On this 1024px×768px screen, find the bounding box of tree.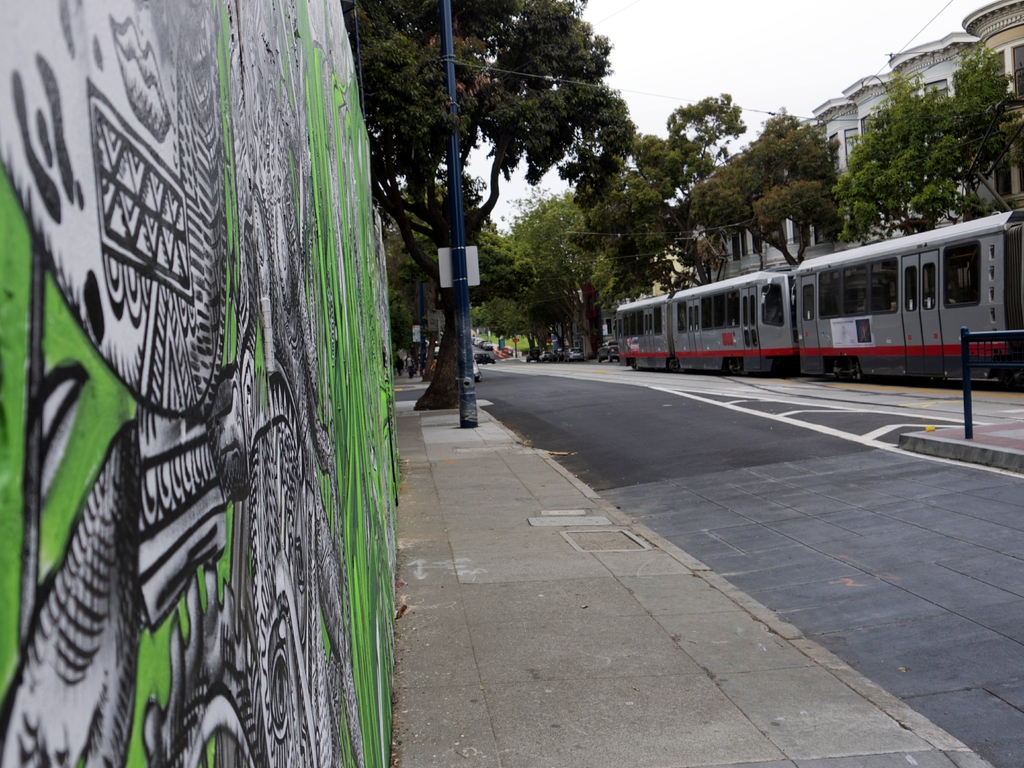
Bounding box: <region>569, 93, 748, 287</region>.
